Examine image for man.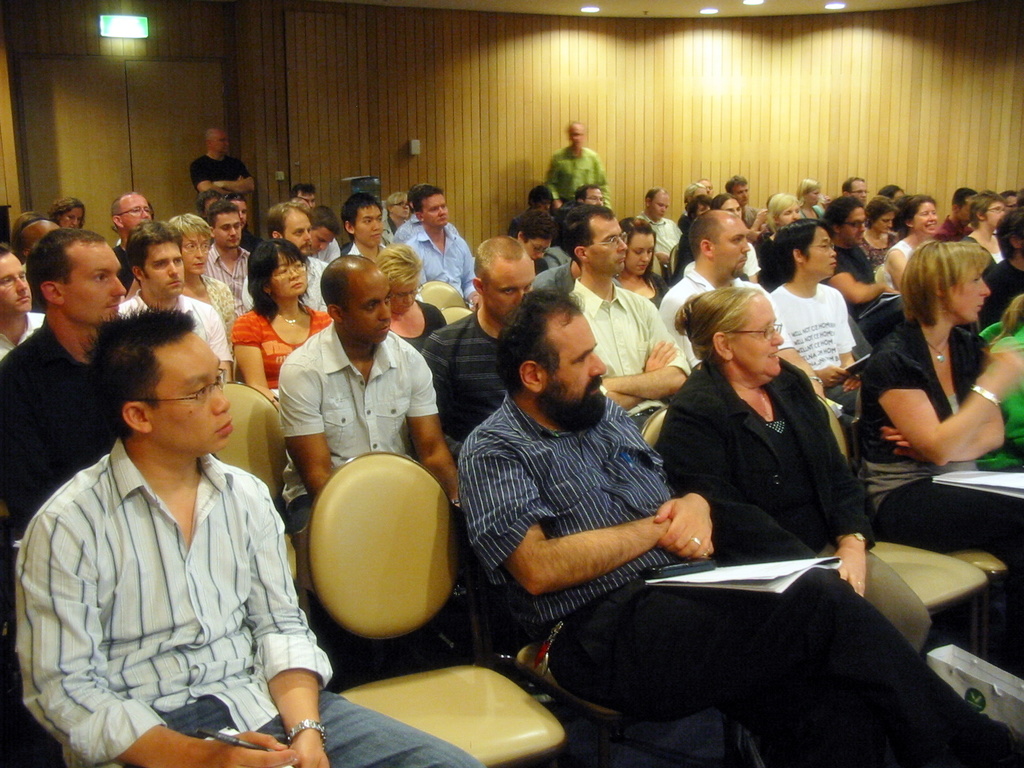
Examination result: bbox=(189, 120, 257, 217).
